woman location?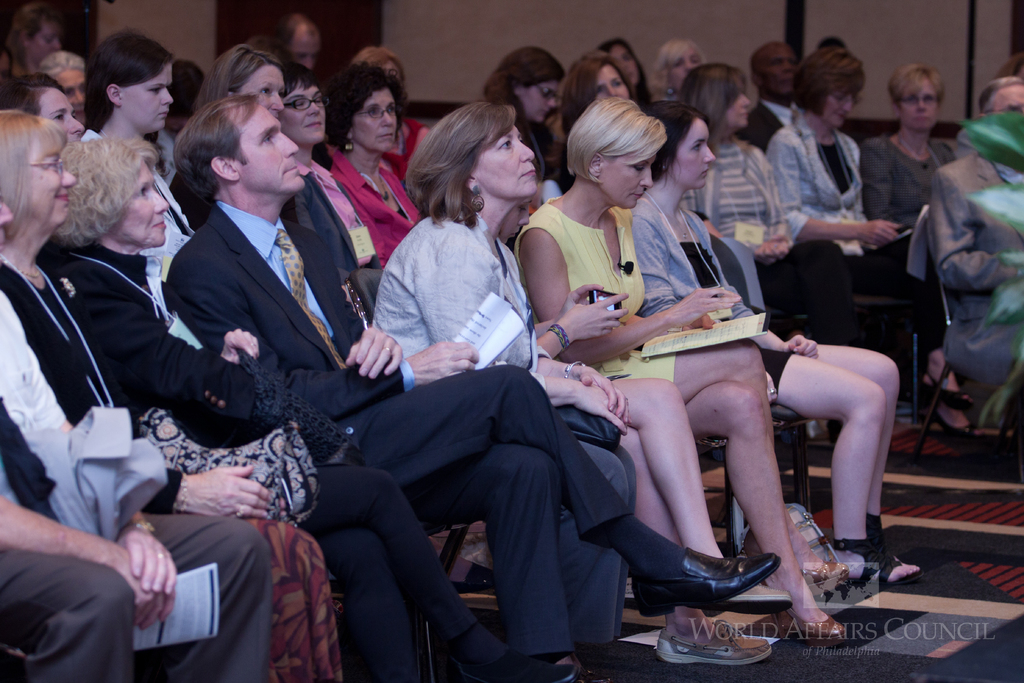
x1=861 y1=62 x2=967 y2=274
